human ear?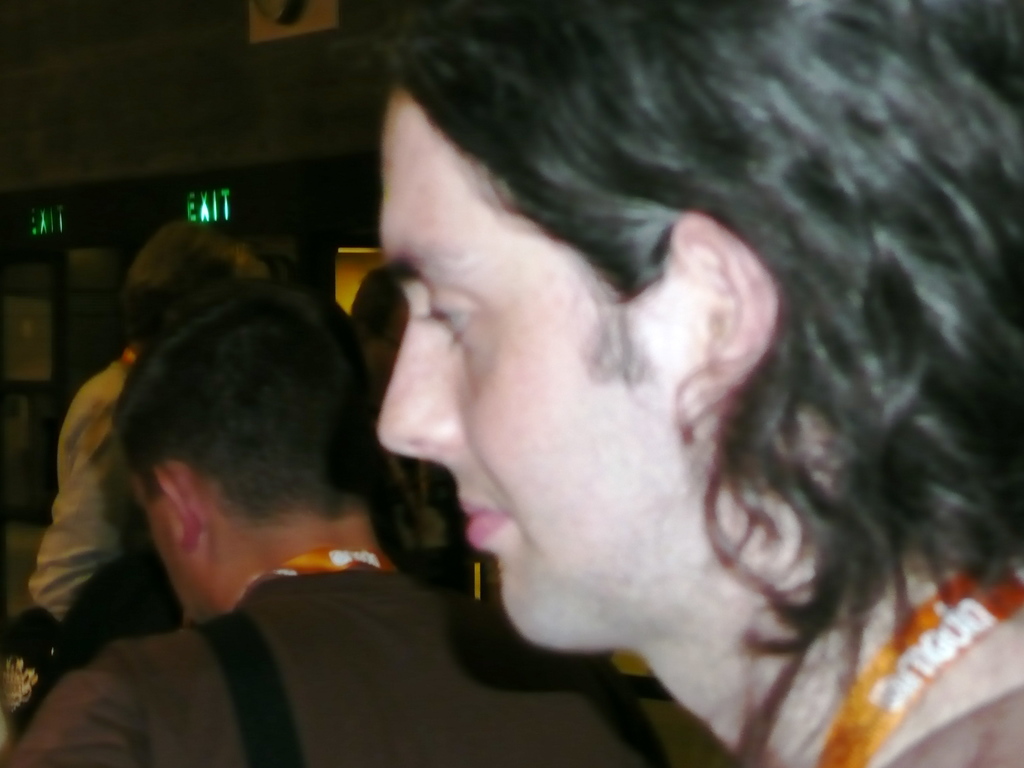
<bbox>156, 457, 211, 559</bbox>
